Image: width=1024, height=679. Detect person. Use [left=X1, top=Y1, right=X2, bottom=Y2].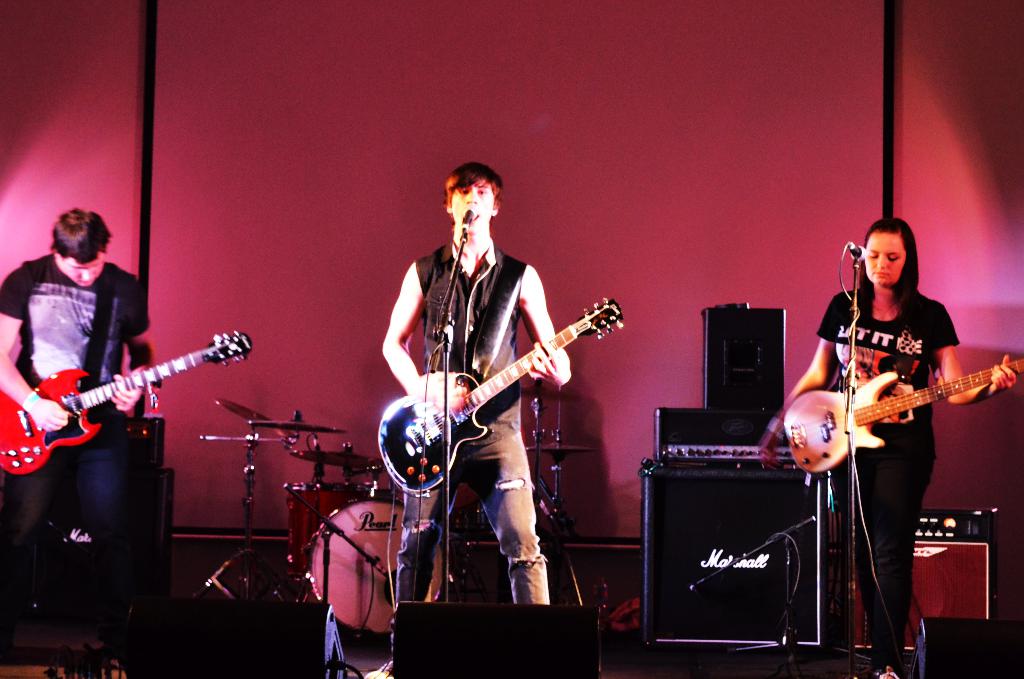
[left=378, top=160, right=569, bottom=678].
